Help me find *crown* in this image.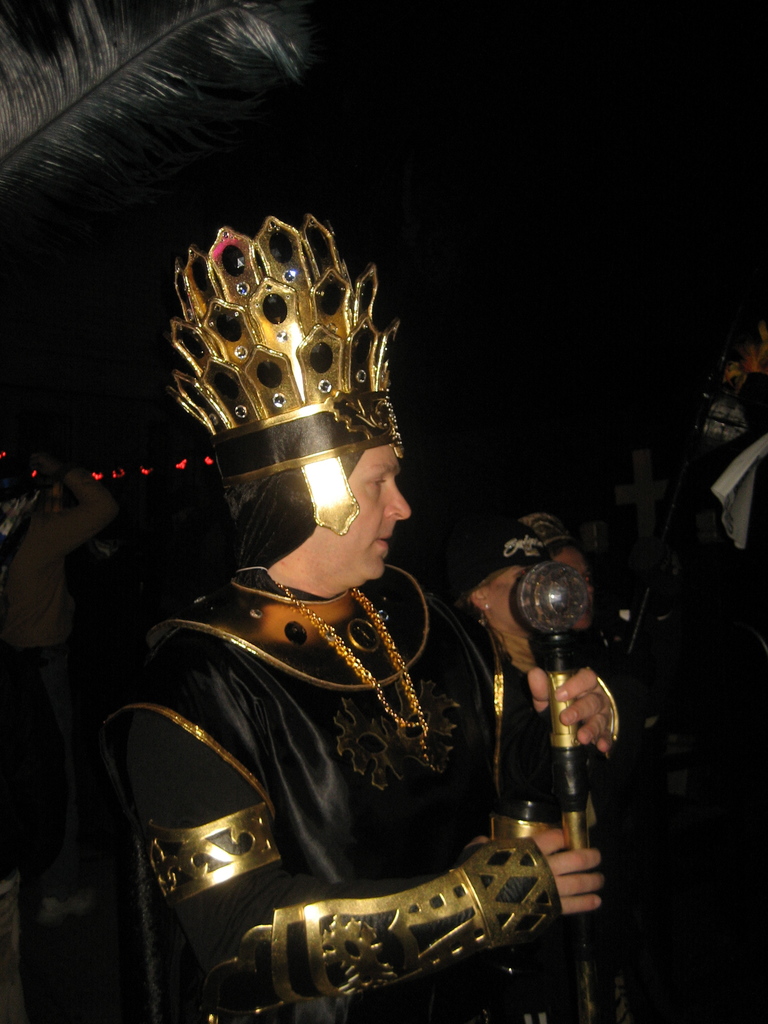
Found it: <region>170, 211, 410, 540</region>.
